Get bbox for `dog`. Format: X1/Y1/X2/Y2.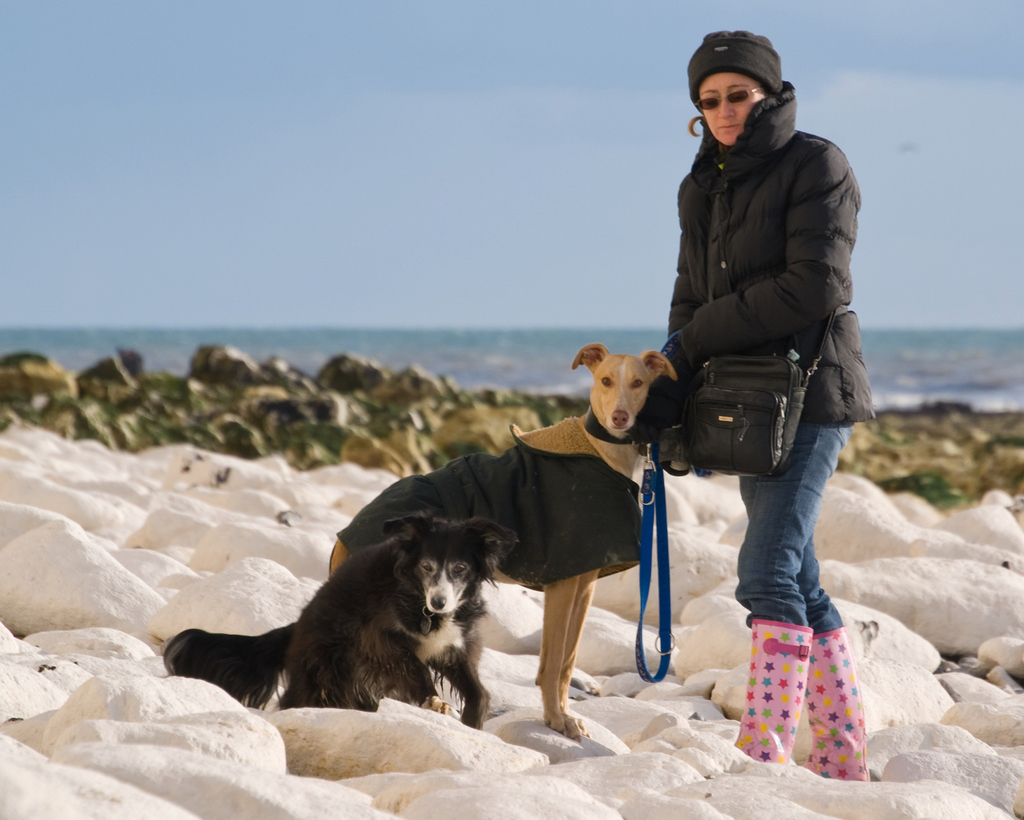
160/511/520/731.
